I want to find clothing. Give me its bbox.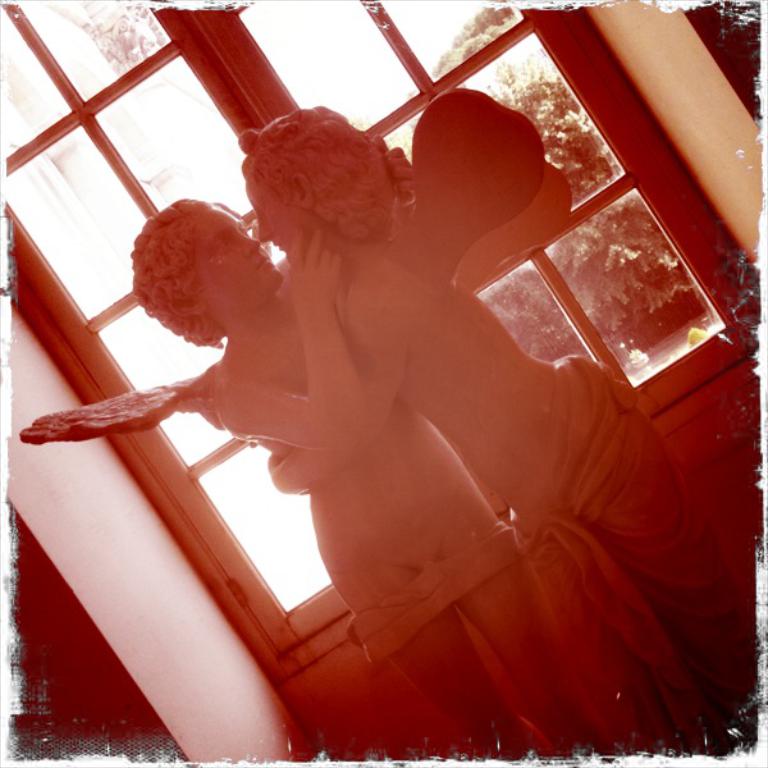
locate(521, 362, 763, 763).
